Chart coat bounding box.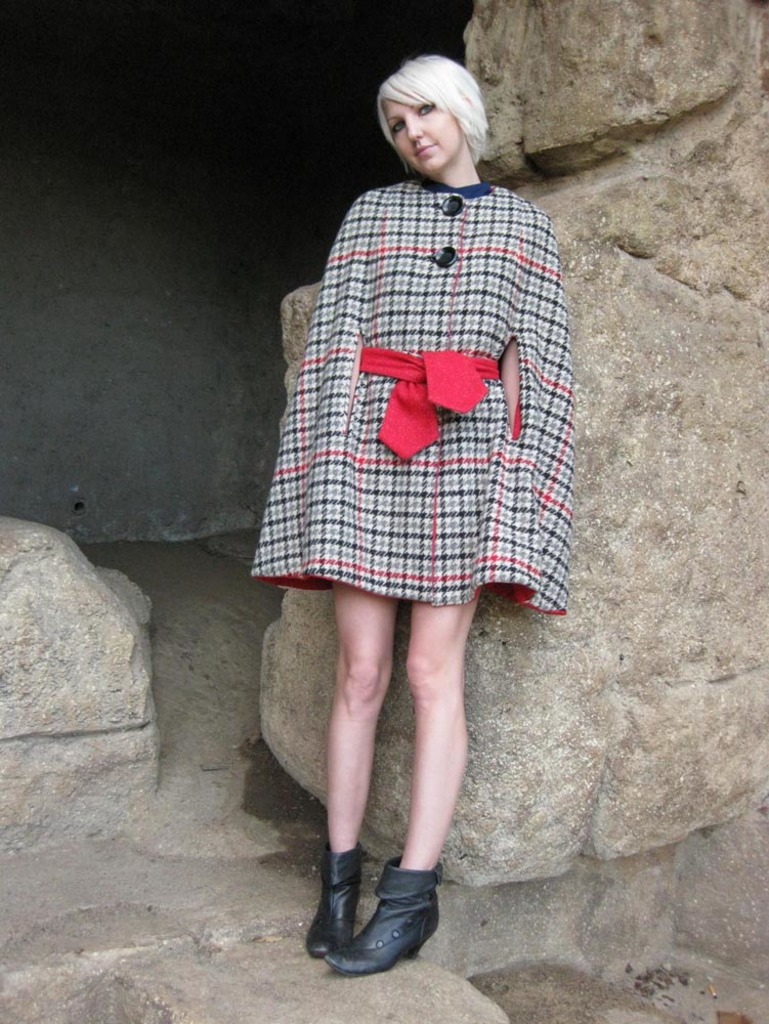
Charted: <region>285, 145, 546, 586</region>.
